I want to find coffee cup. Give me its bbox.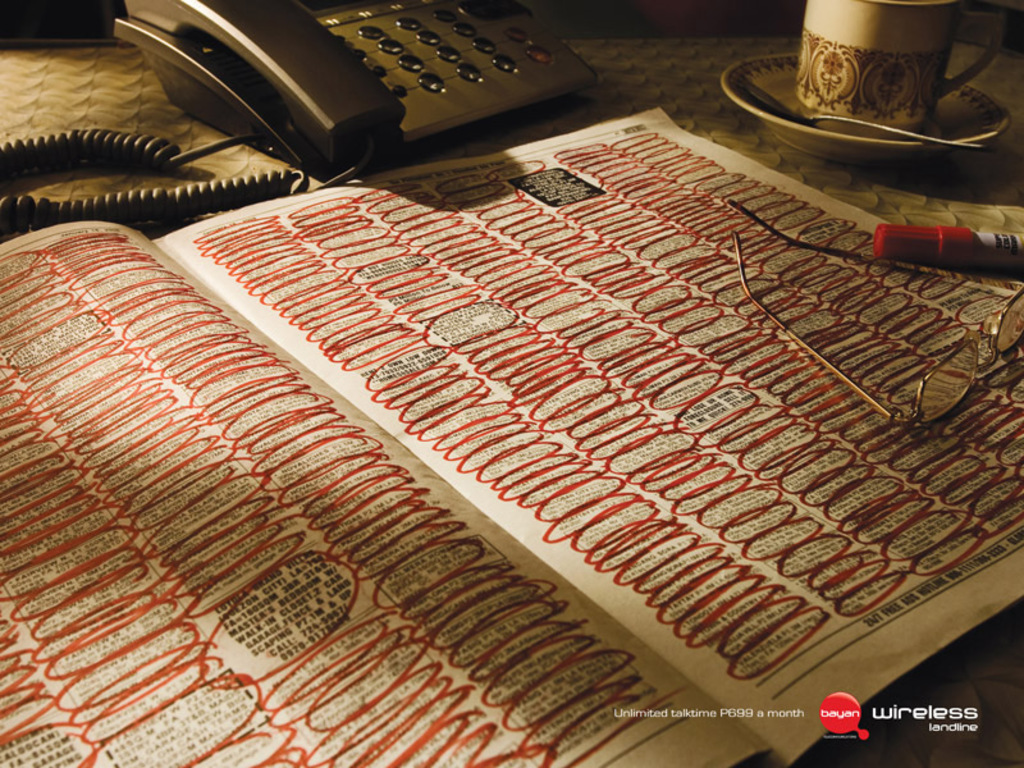
box(795, 0, 1011, 131).
